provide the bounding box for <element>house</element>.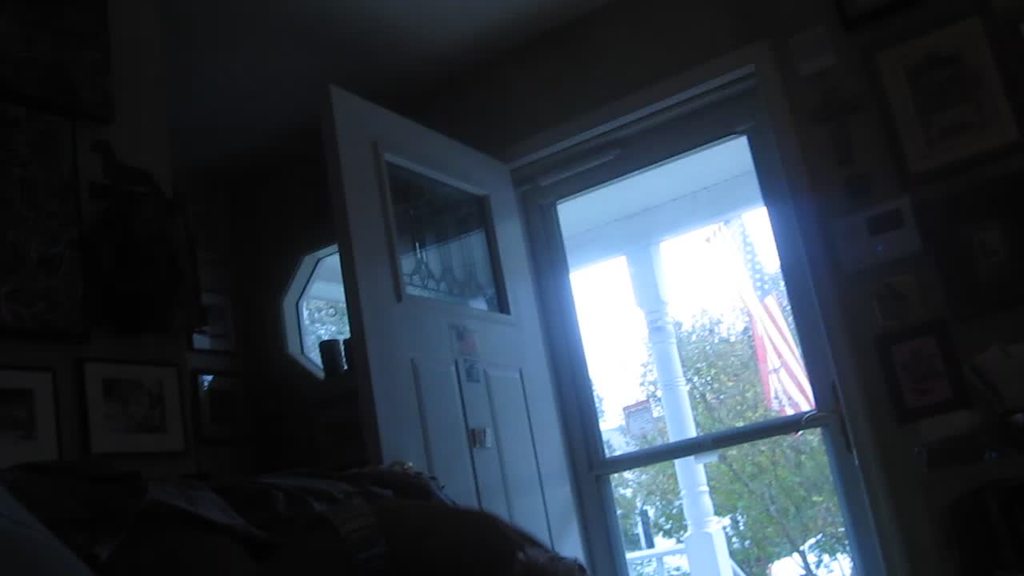
x1=3 y1=0 x2=1023 y2=575.
